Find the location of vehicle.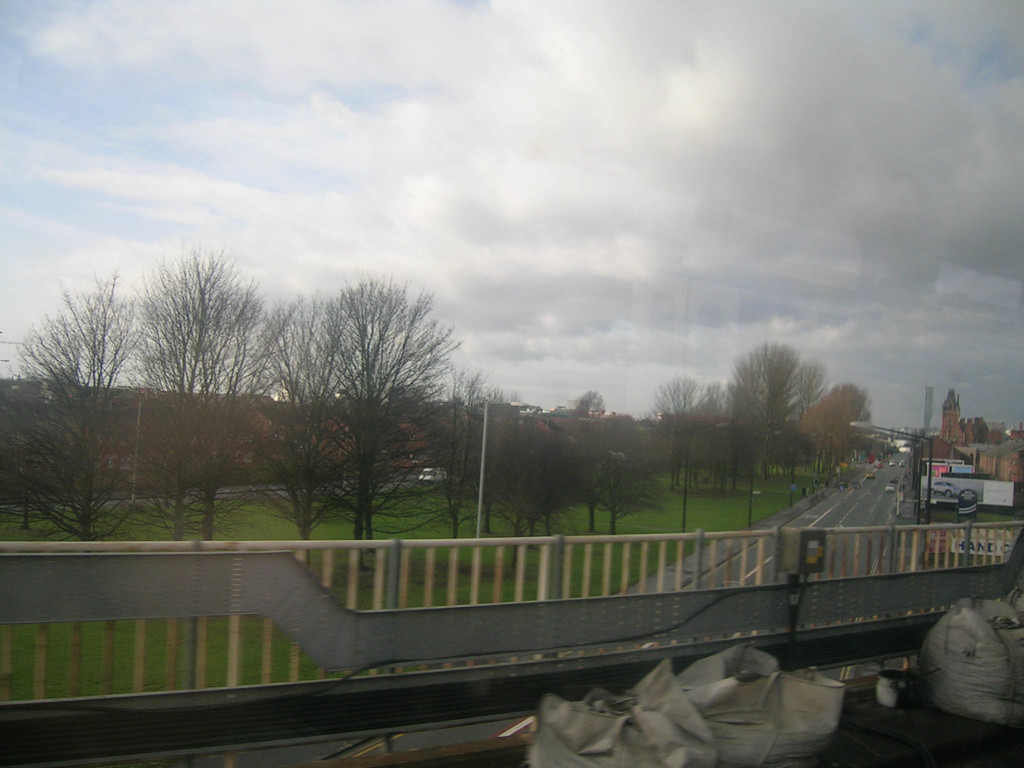
Location: [left=930, top=480, right=961, bottom=500].
